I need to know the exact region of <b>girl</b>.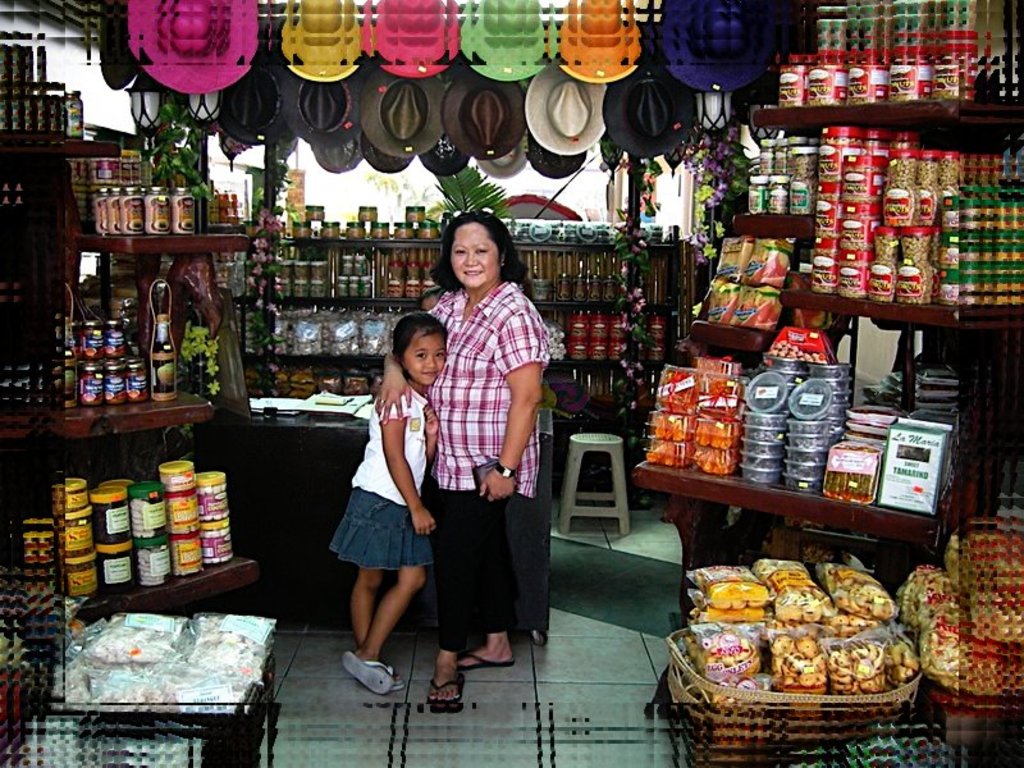
Region: box(324, 311, 442, 696).
